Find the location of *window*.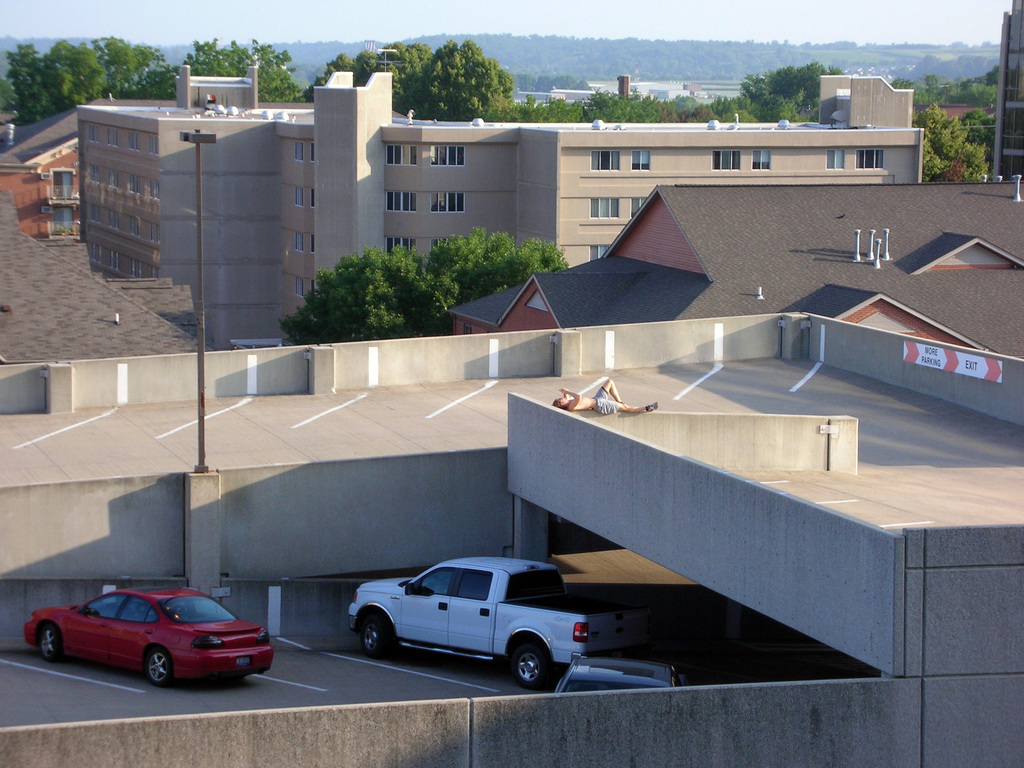
Location: 128/259/143/281.
